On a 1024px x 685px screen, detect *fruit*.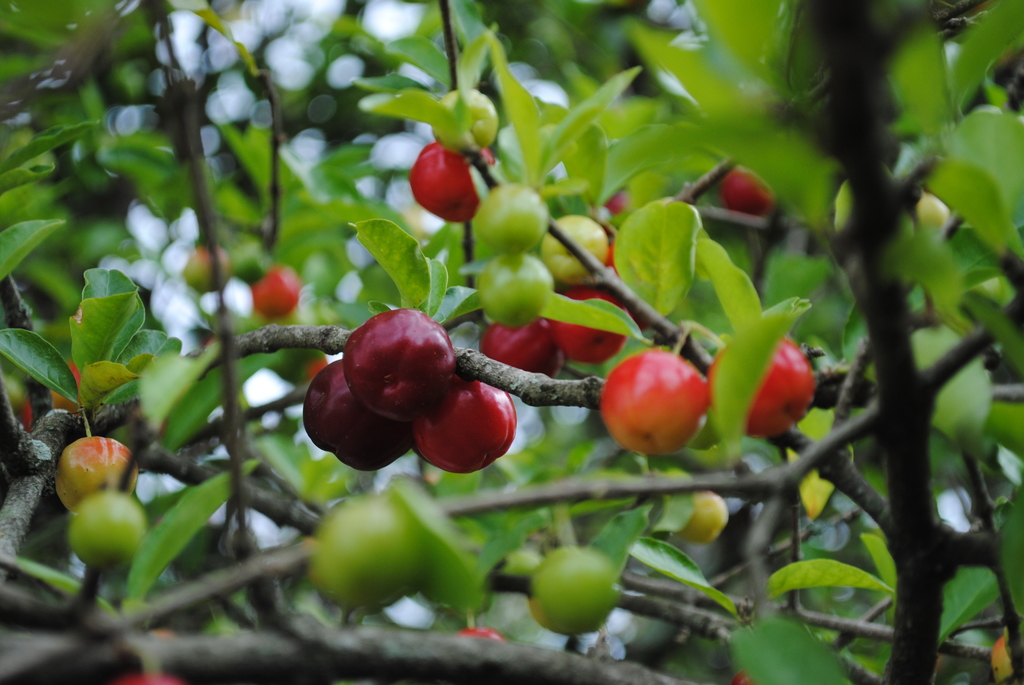
box(408, 375, 518, 476).
